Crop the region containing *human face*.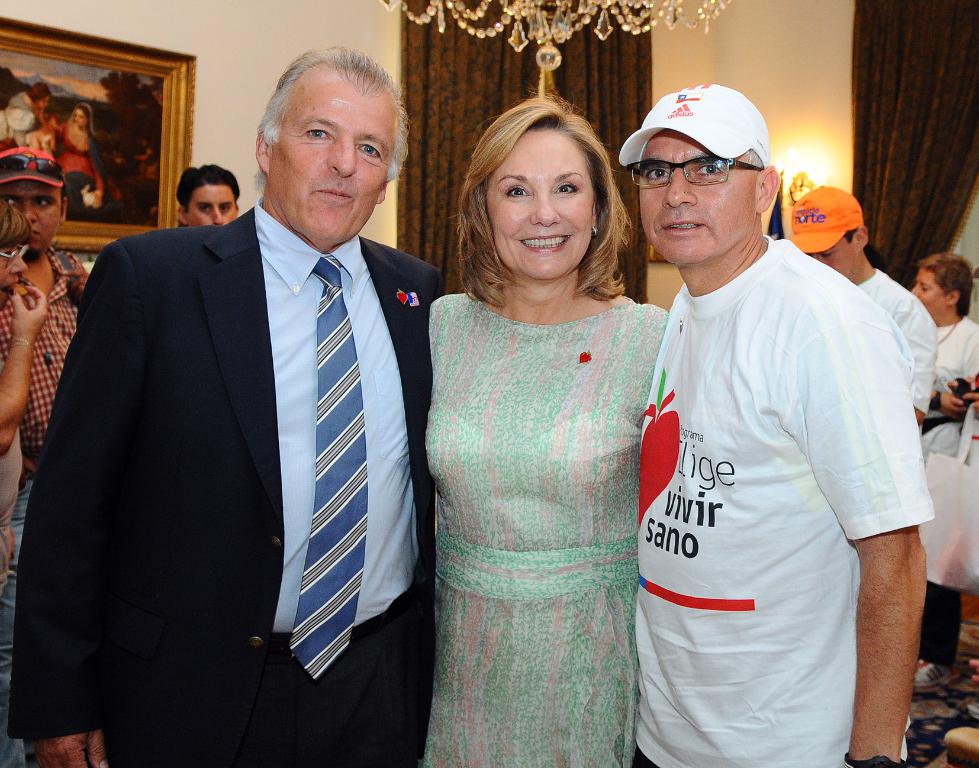
Crop region: BBox(274, 75, 396, 243).
